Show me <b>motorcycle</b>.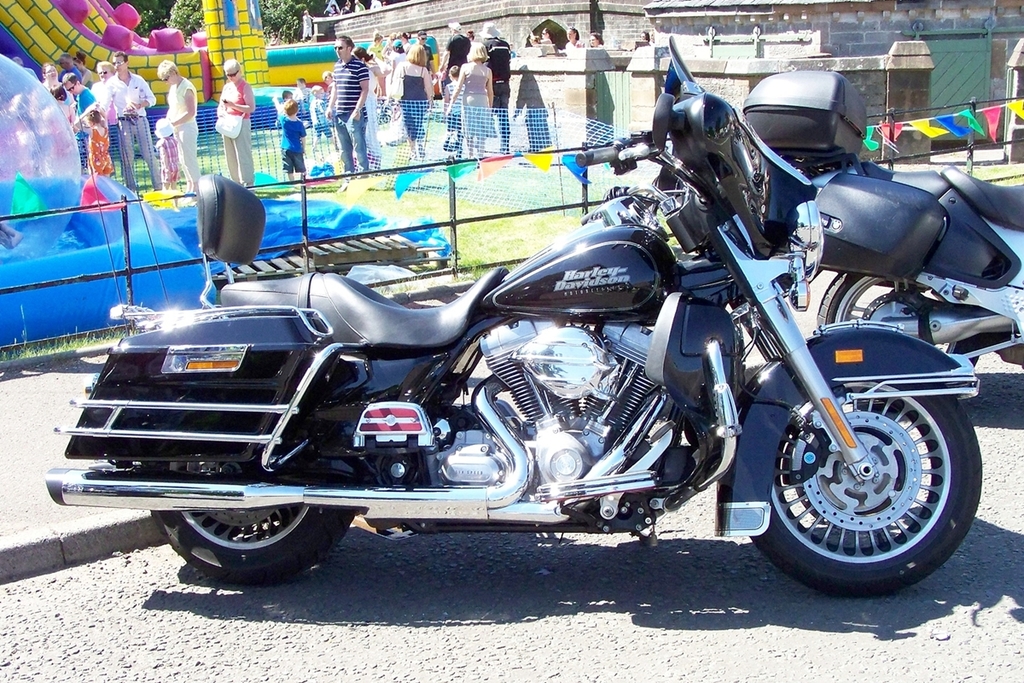
<b>motorcycle</b> is here: {"x1": 45, "y1": 33, "x2": 985, "y2": 598}.
